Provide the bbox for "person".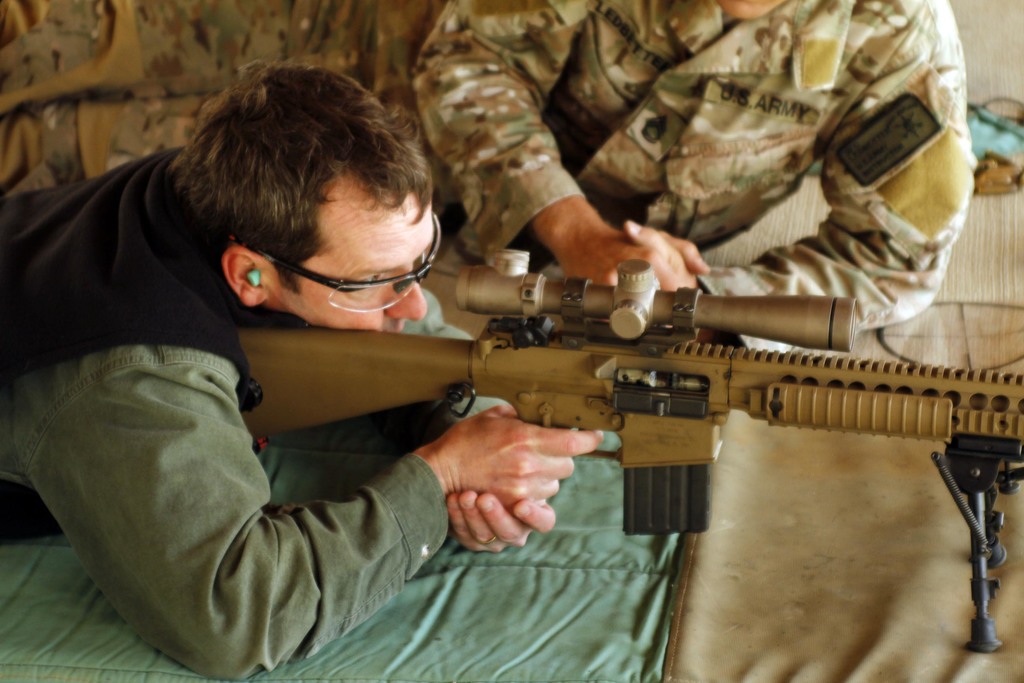
left=404, top=0, right=974, bottom=361.
